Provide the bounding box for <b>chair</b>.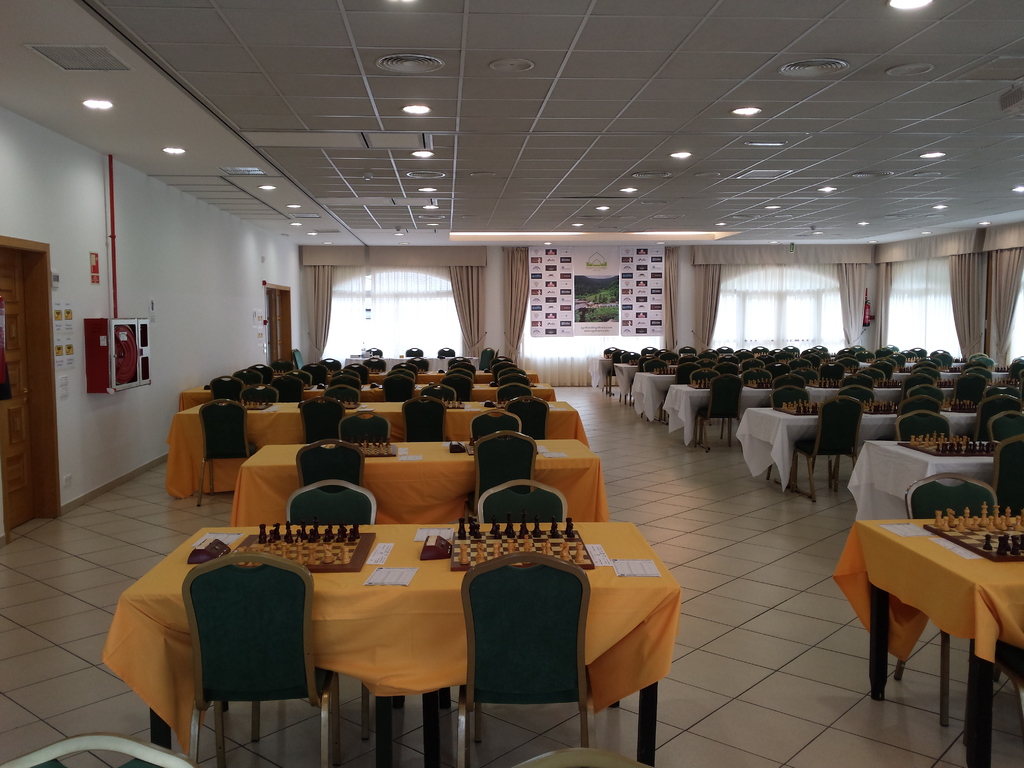
left=476, top=431, right=538, bottom=499.
